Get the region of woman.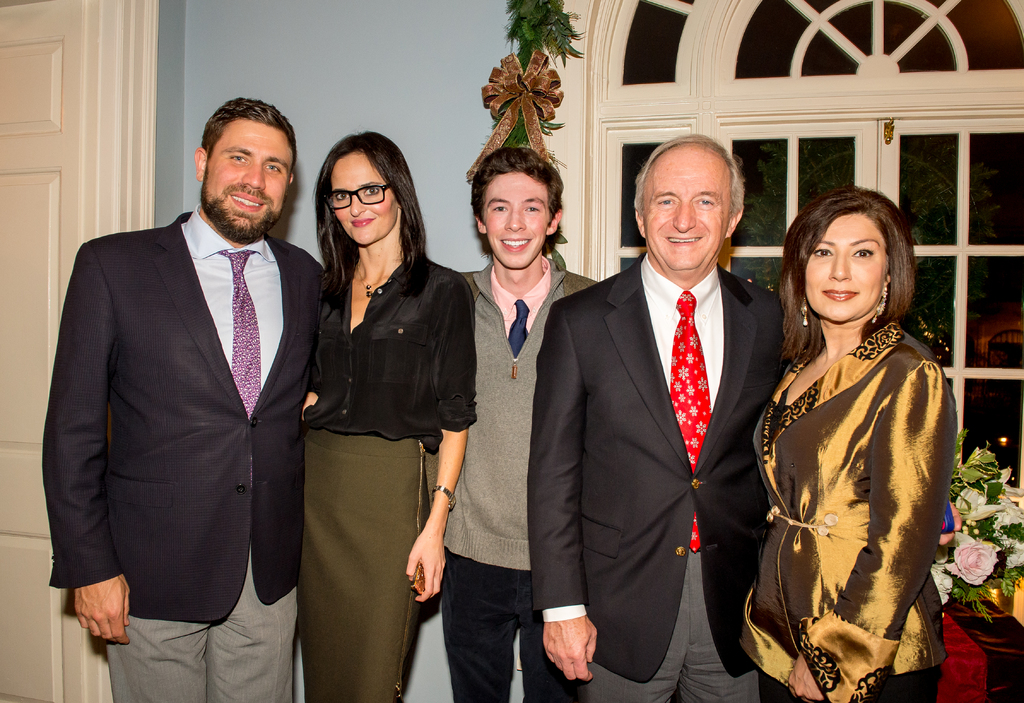
detection(747, 181, 971, 702).
